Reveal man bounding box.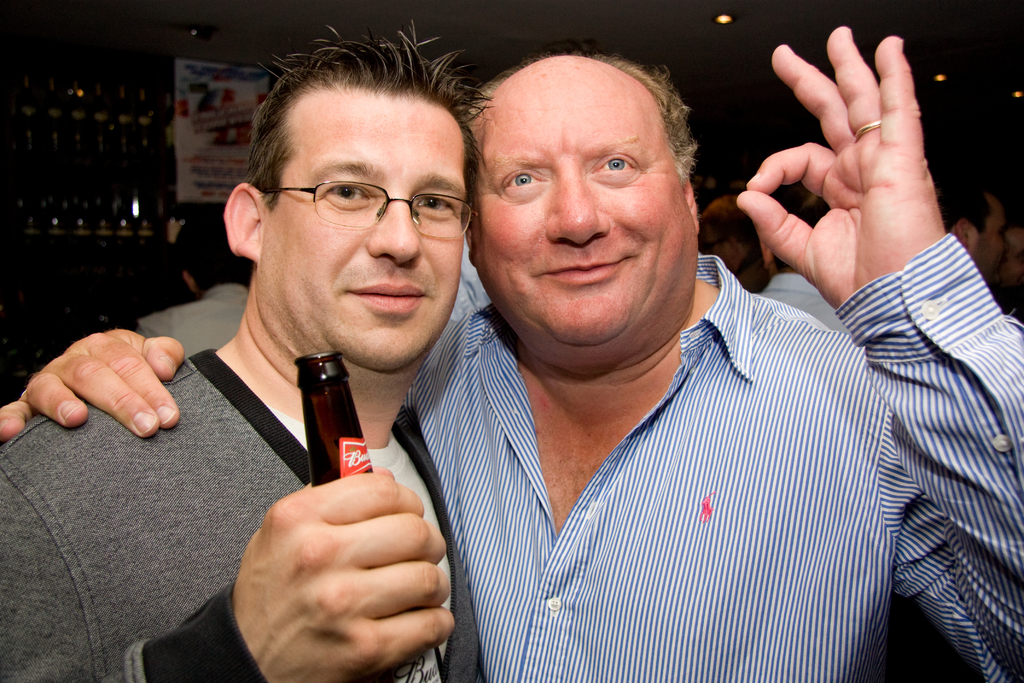
Revealed: select_region(0, 22, 1023, 682).
